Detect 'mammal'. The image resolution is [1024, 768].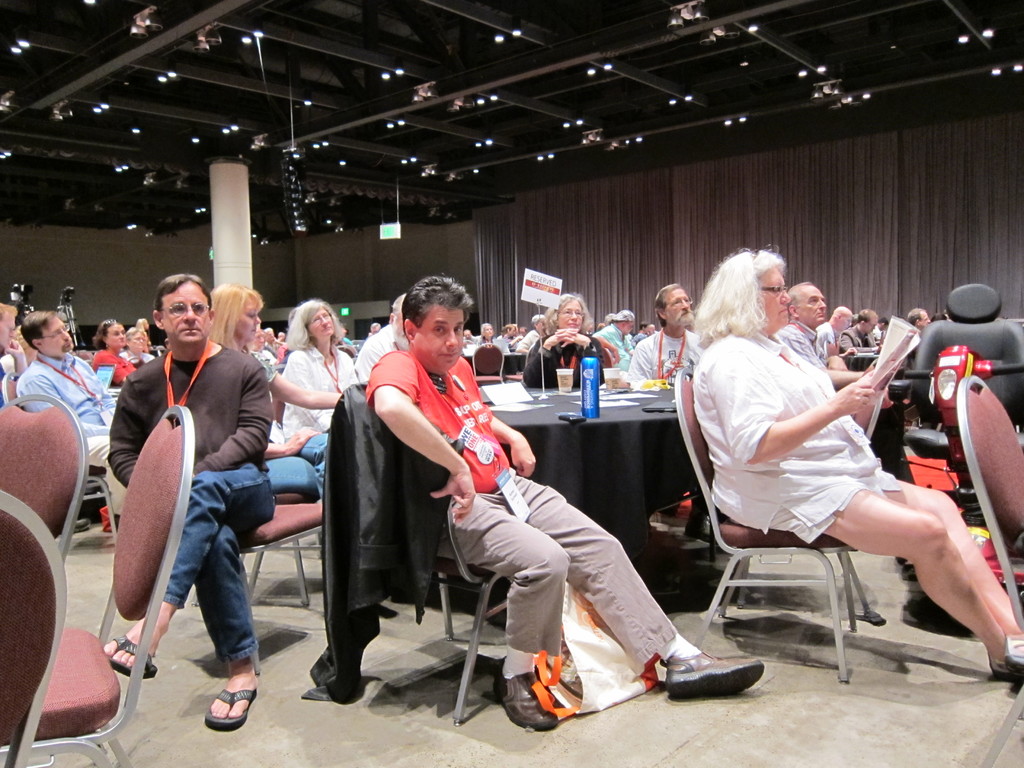
l=650, t=322, r=657, b=335.
